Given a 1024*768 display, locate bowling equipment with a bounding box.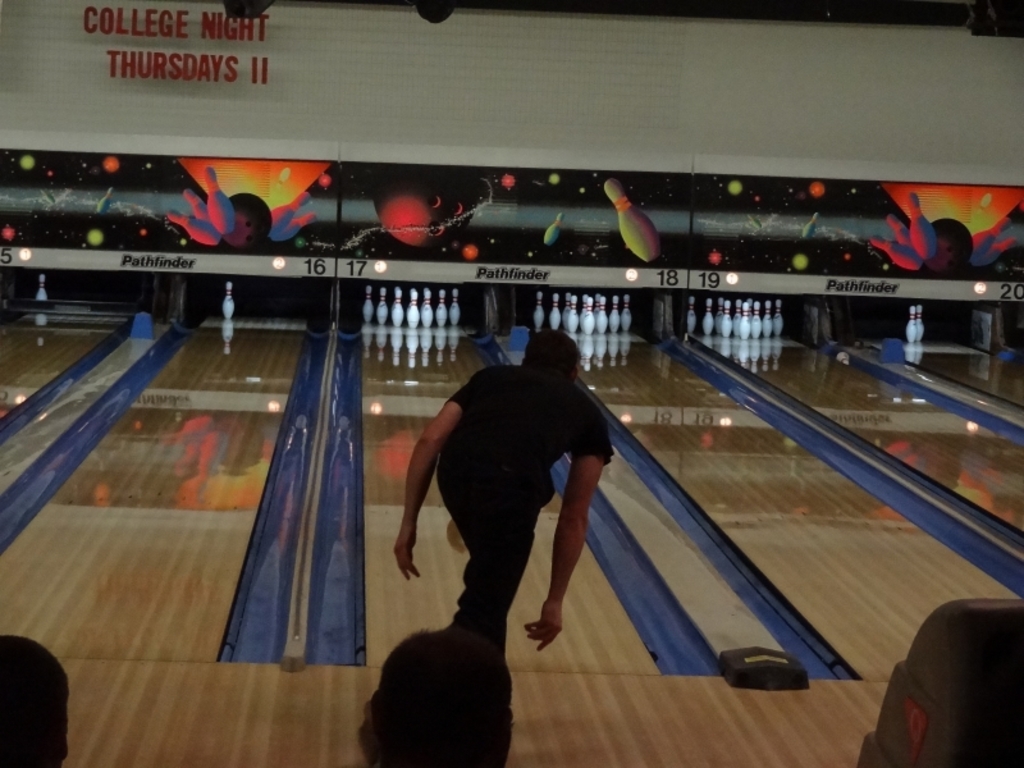
Located: BBox(916, 306, 927, 343).
